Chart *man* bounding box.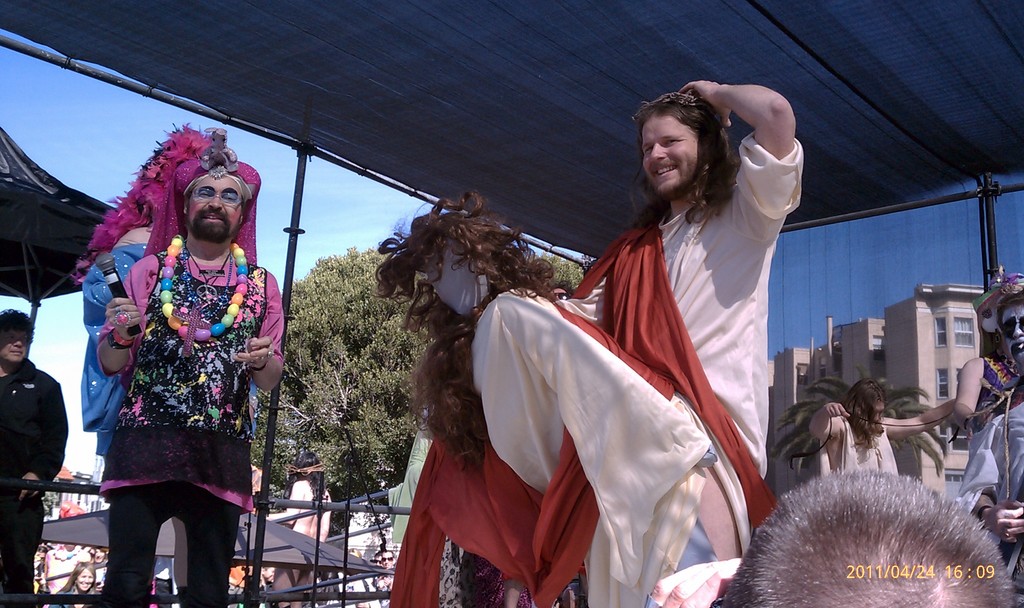
Charted: <bbox>810, 373, 977, 503</bbox>.
